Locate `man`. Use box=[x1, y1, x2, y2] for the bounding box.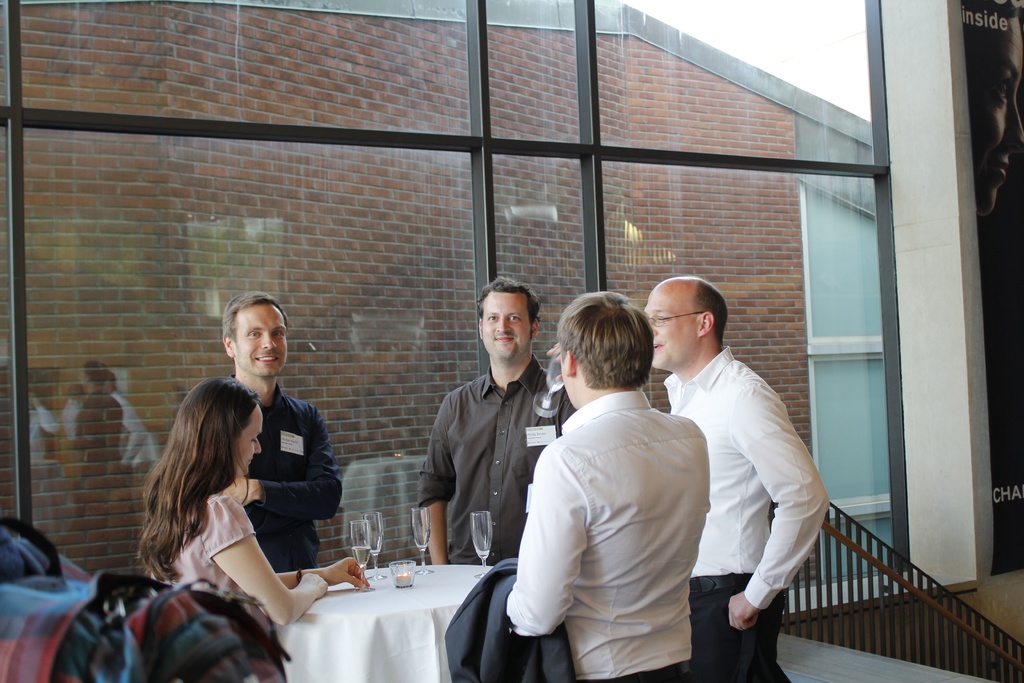
box=[502, 289, 715, 682].
